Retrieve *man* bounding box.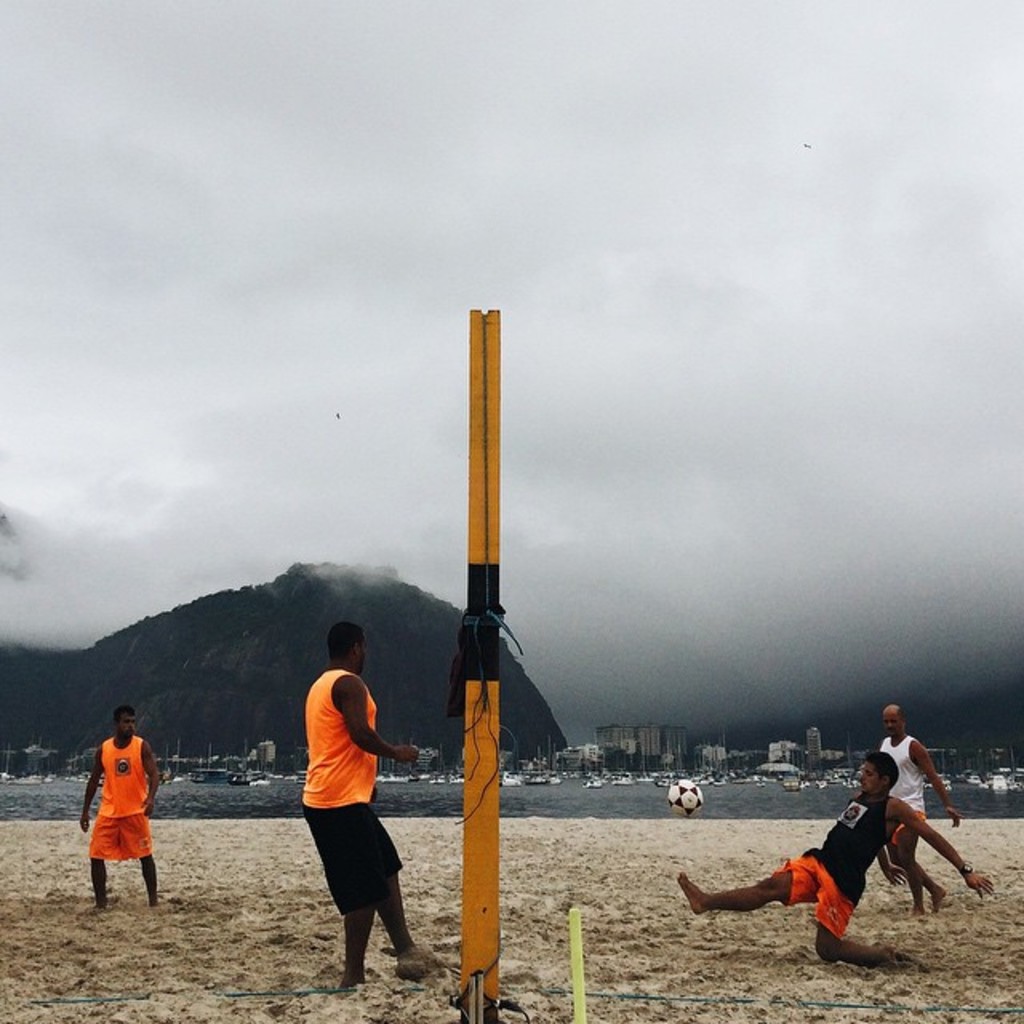
Bounding box: region(662, 746, 963, 974).
